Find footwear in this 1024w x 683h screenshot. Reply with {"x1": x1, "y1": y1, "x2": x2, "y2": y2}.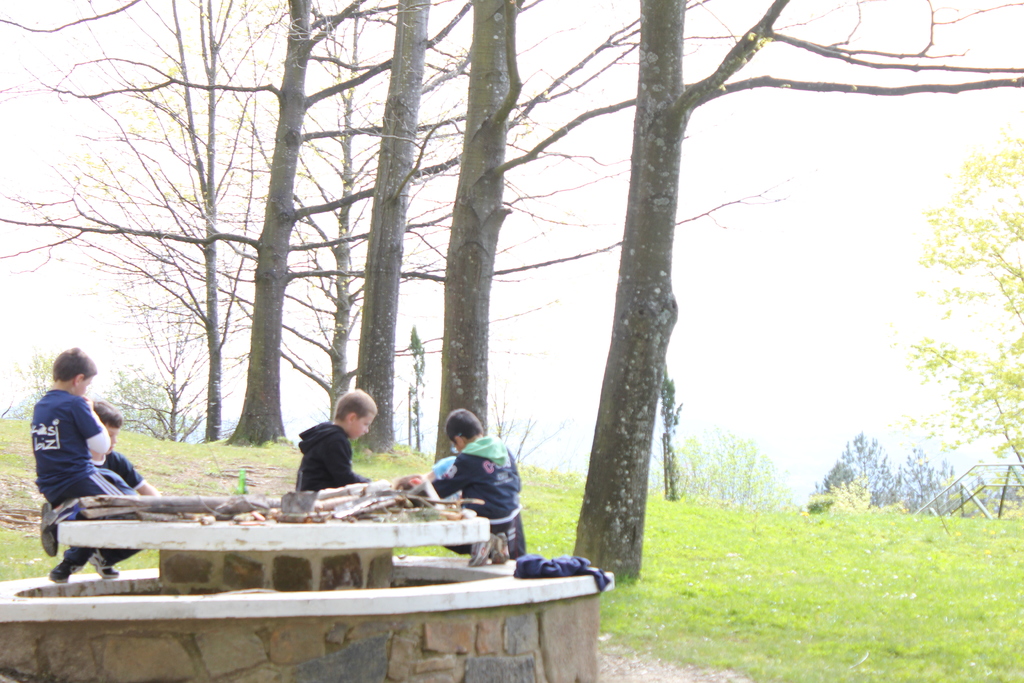
{"x1": 90, "y1": 550, "x2": 118, "y2": 579}.
